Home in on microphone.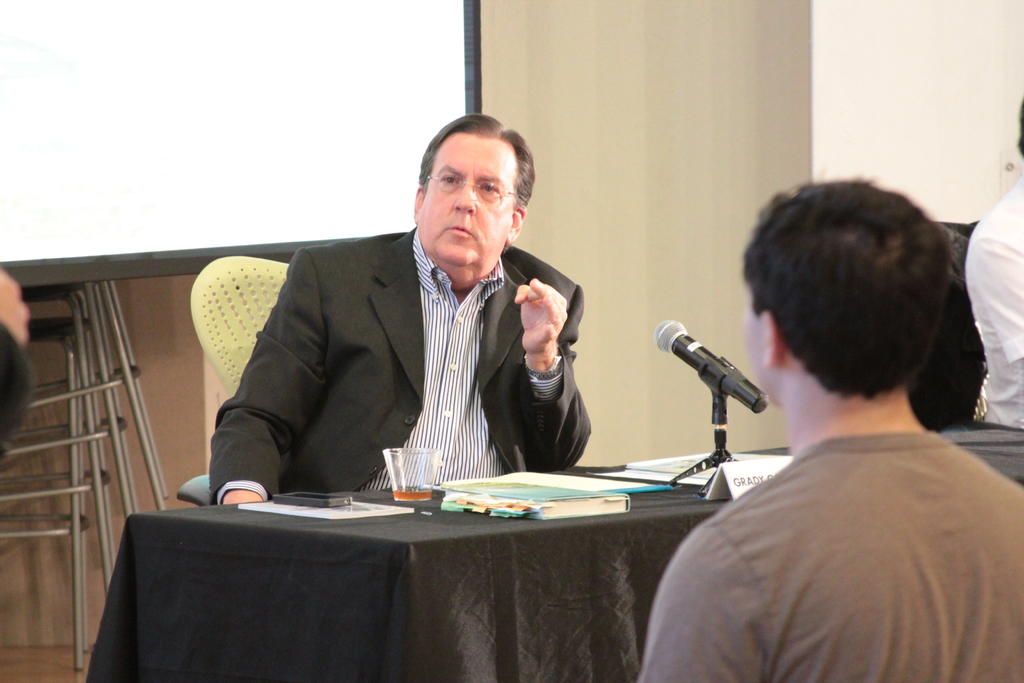
Homed in at <box>652,328,783,454</box>.
